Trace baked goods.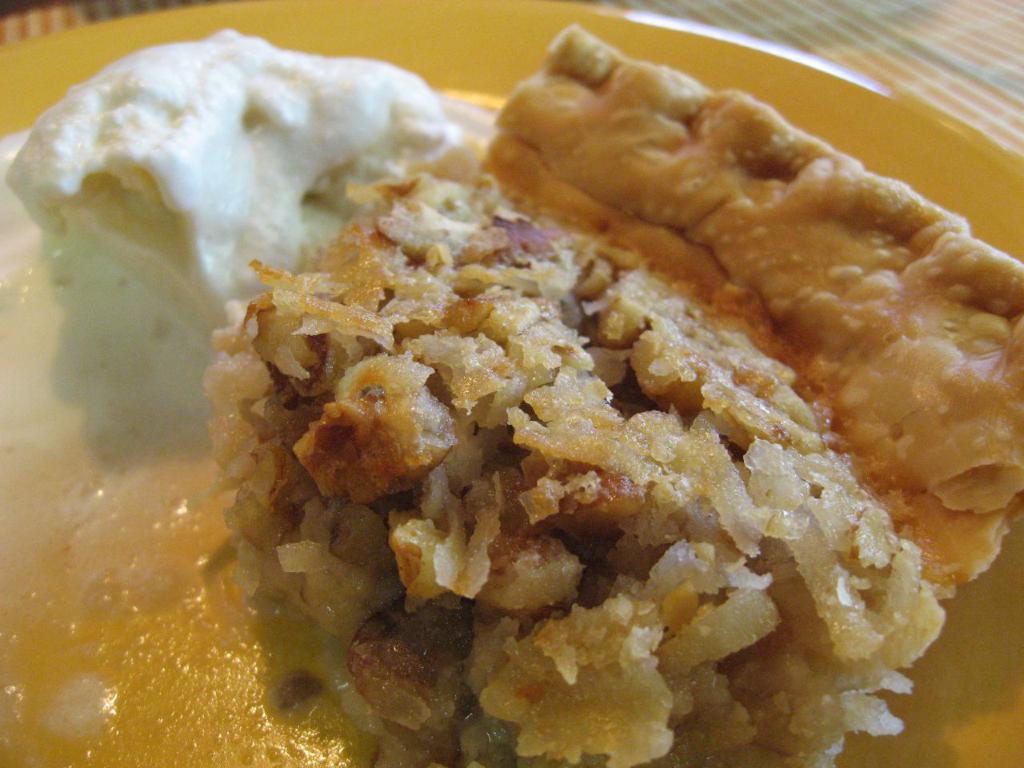
Traced to 114:38:1002:764.
